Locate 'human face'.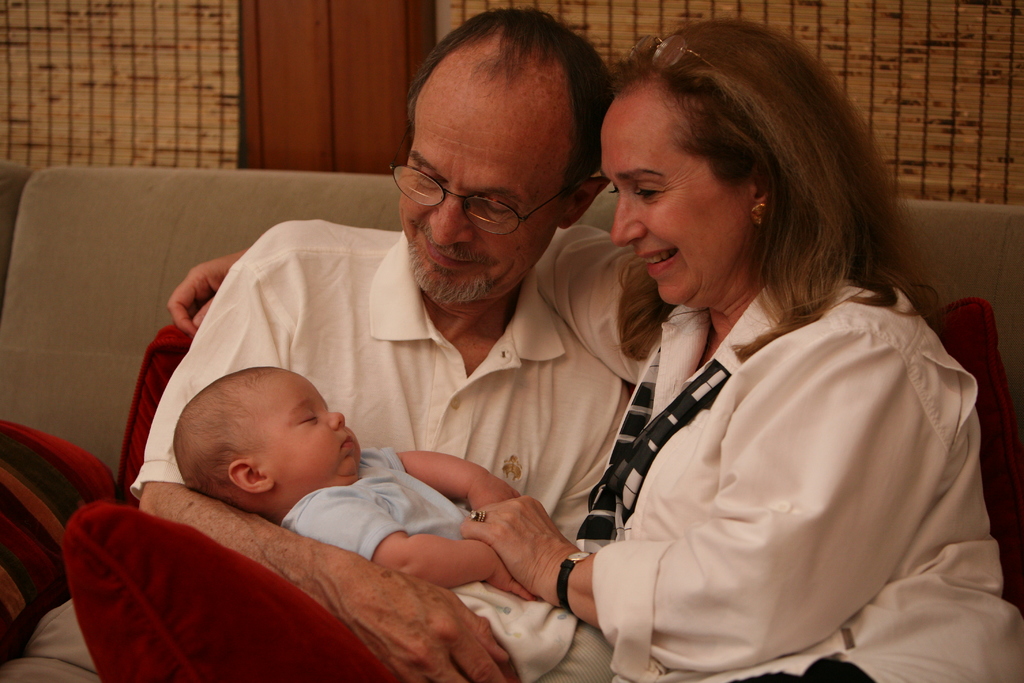
Bounding box: x1=602, y1=69, x2=753, y2=308.
